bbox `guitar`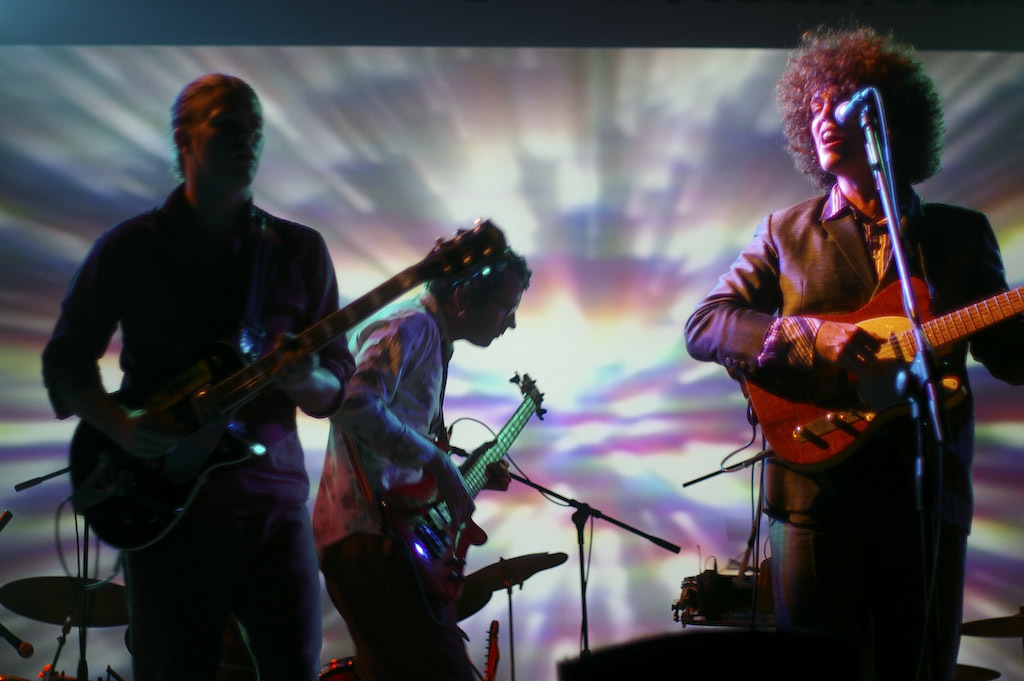
(728,273,999,476)
